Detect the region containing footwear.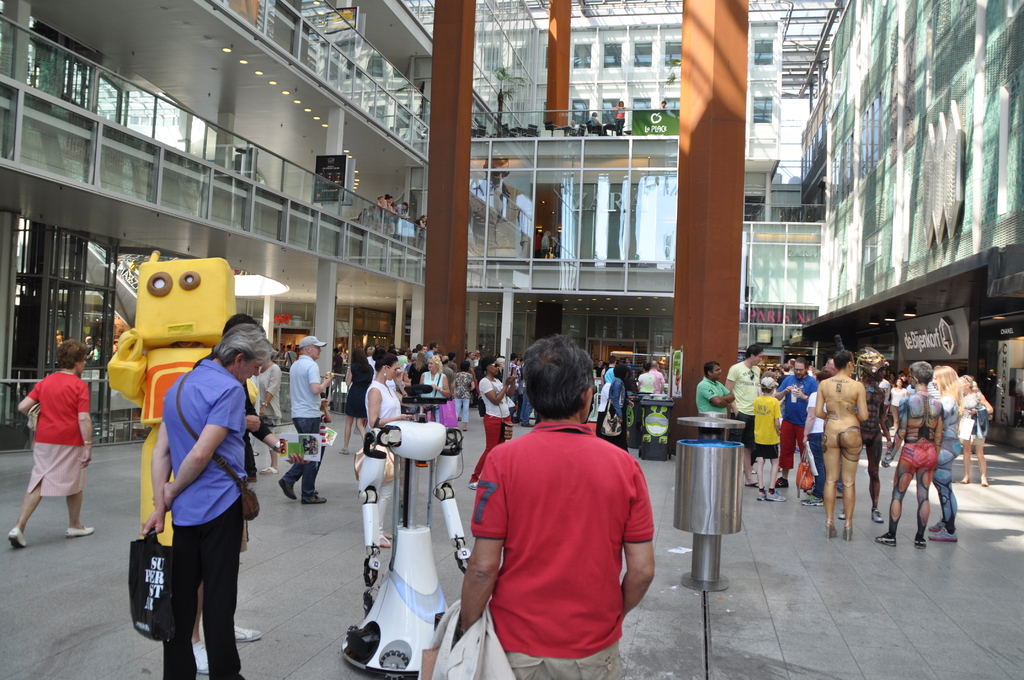
828:522:838:539.
